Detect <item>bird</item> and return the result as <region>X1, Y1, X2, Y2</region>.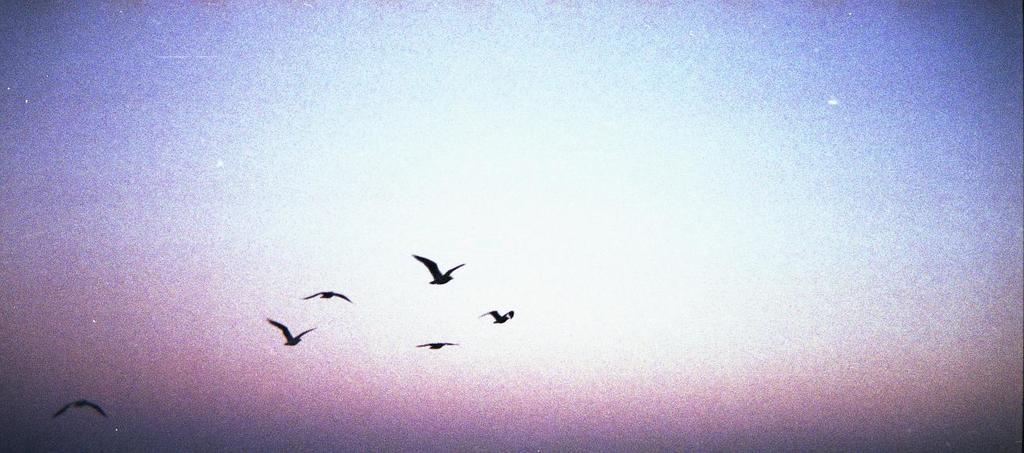
<region>414, 339, 457, 350</region>.
